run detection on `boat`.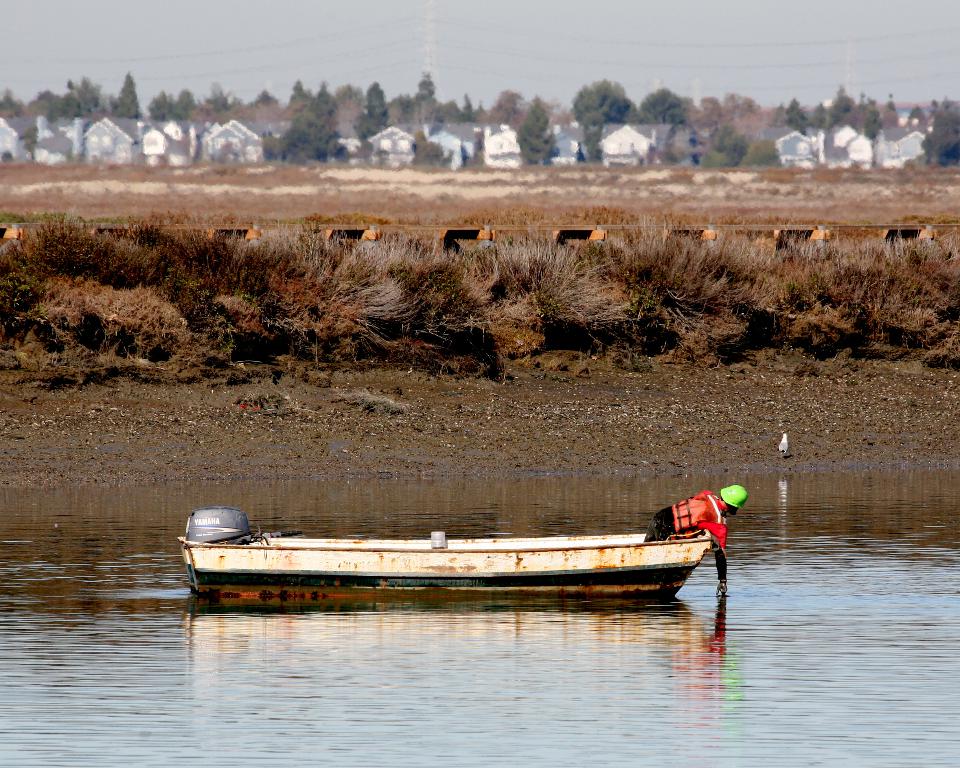
Result: <region>167, 479, 733, 610</region>.
